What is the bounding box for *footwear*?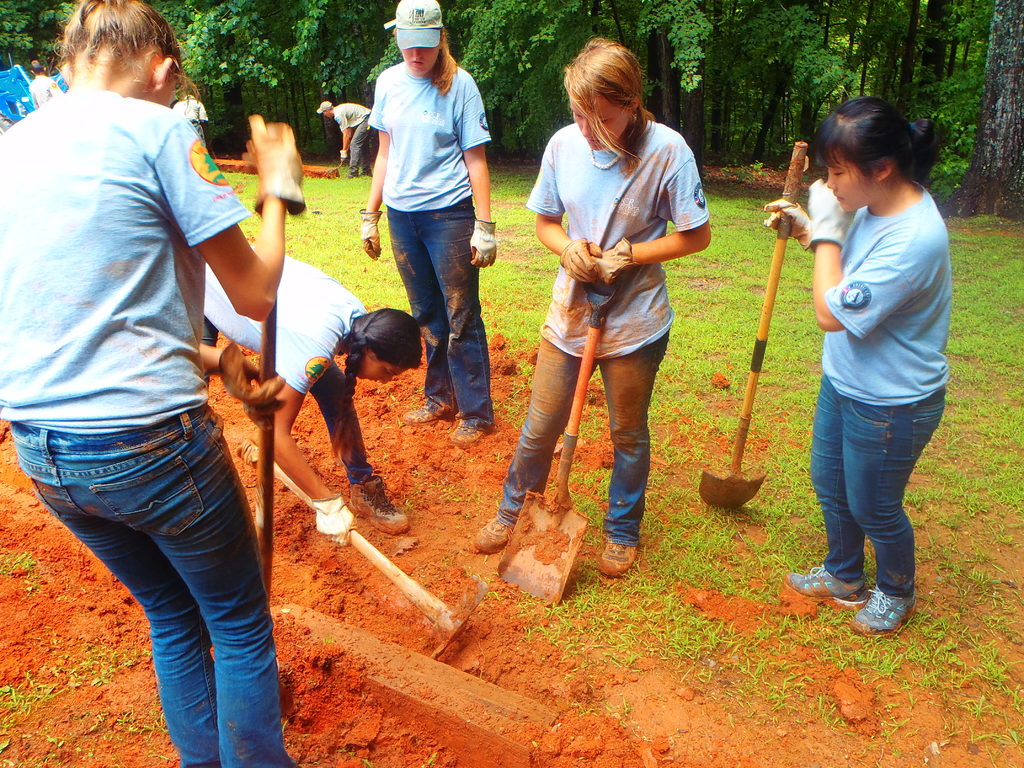
[356,170,371,176].
